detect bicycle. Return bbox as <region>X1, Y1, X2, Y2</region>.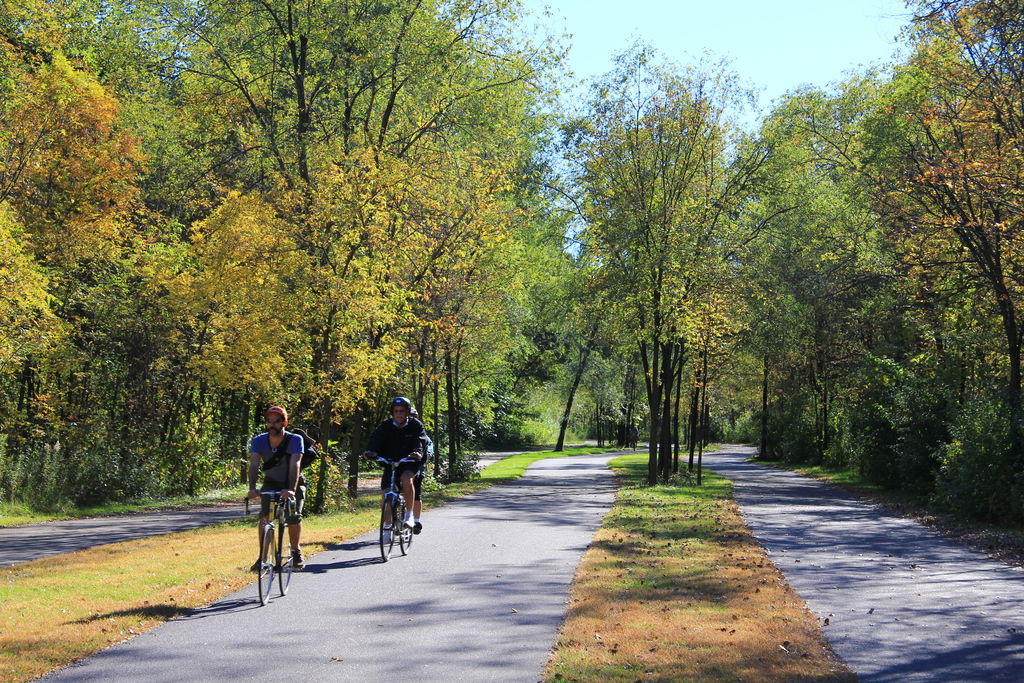
<region>365, 448, 421, 561</region>.
